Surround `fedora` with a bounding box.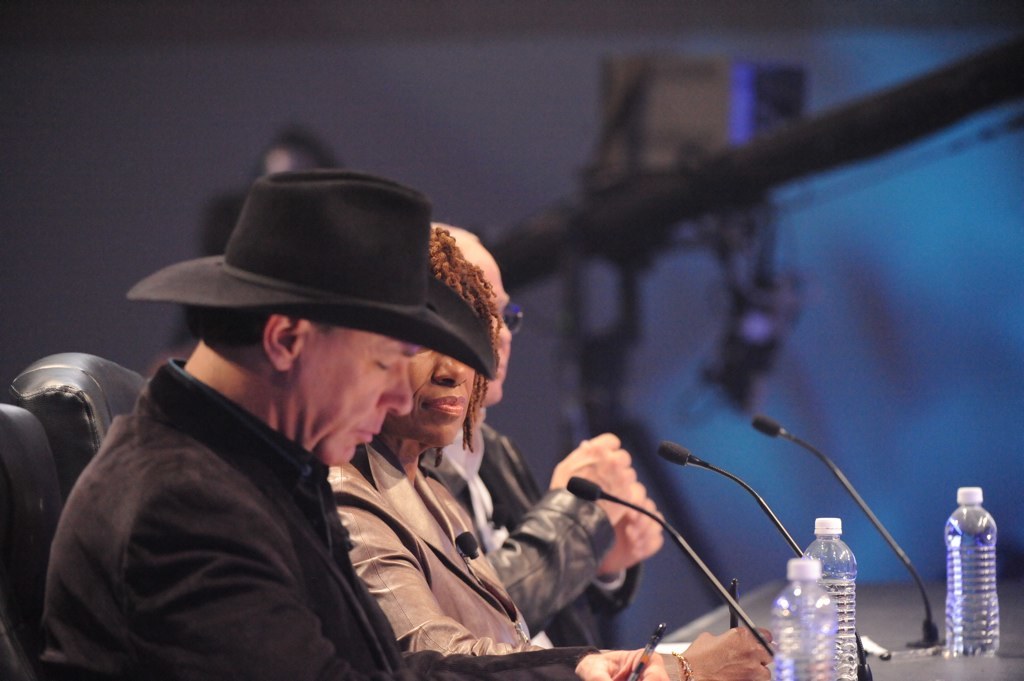
detection(127, 166, 501, 377).
